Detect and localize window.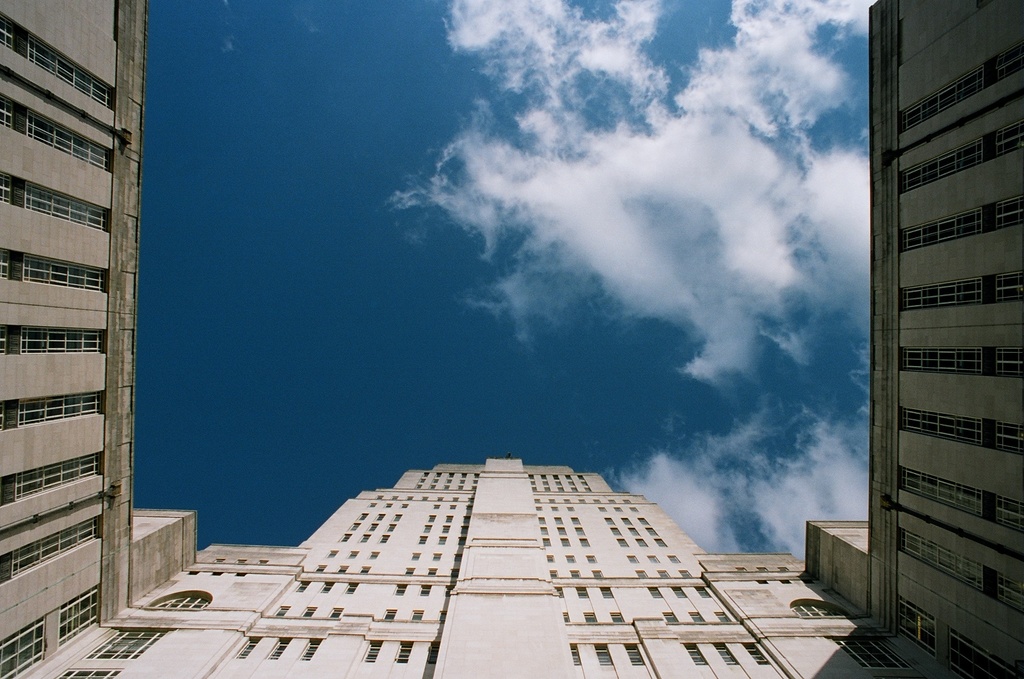
Localized at left=440, top=524, right=450, bottom=533.
